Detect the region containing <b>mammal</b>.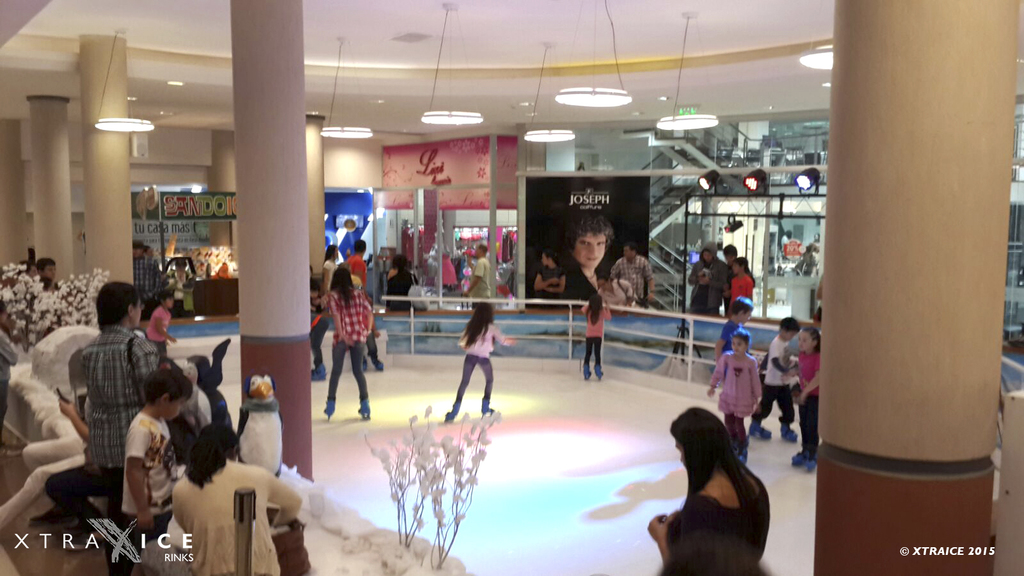
rect(37, 254, 66, 296).
